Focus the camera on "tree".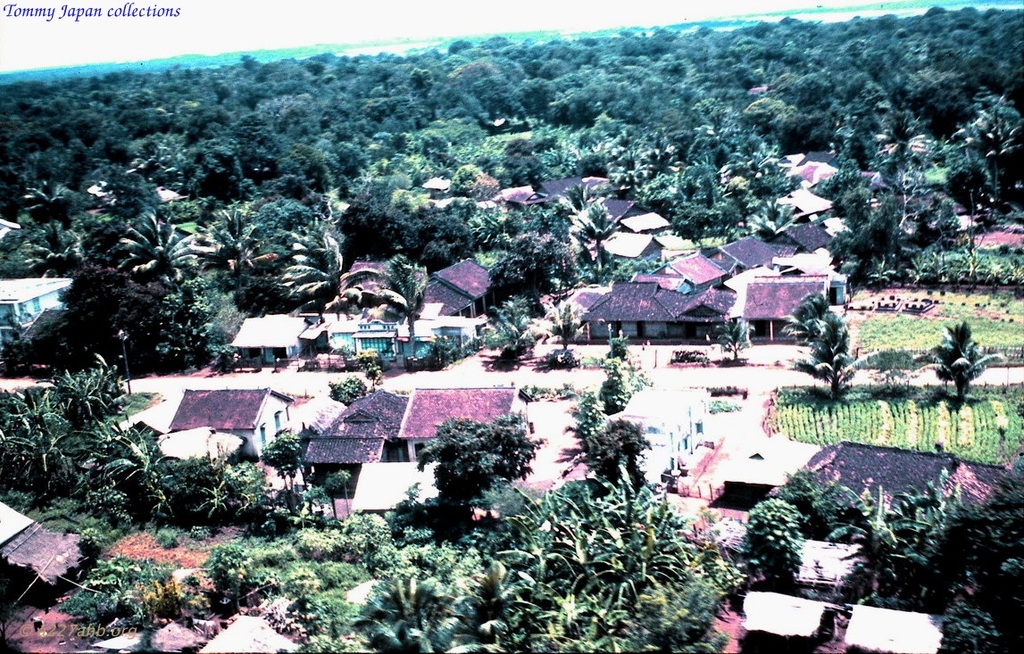
Focus region: x1=196, y1=536, x2=287, y2=604.
